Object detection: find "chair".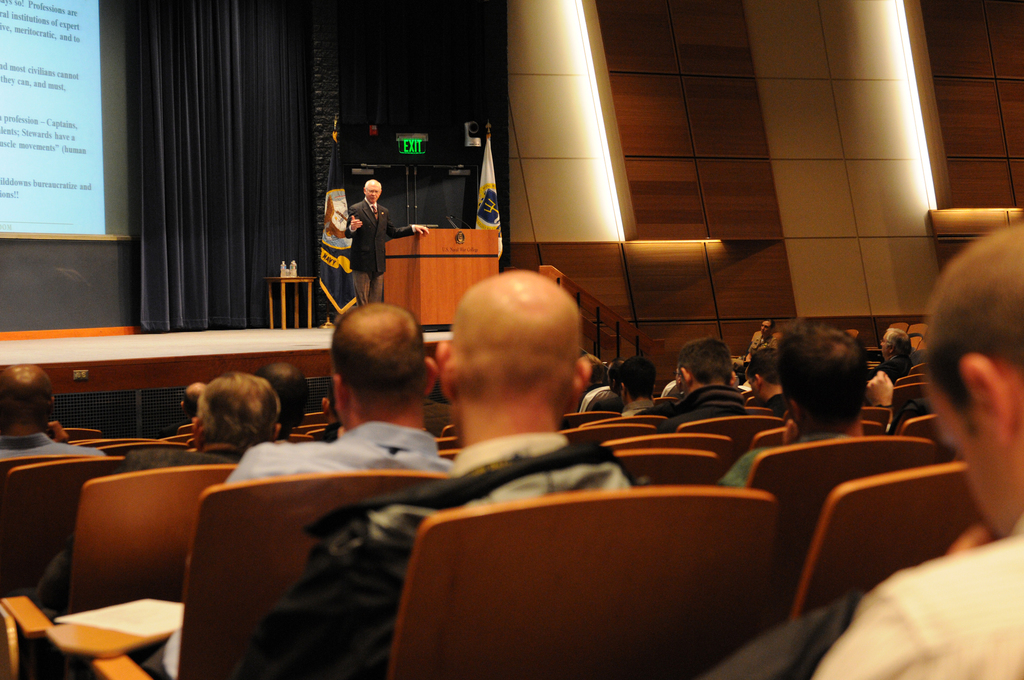
(440,449,461,465).
